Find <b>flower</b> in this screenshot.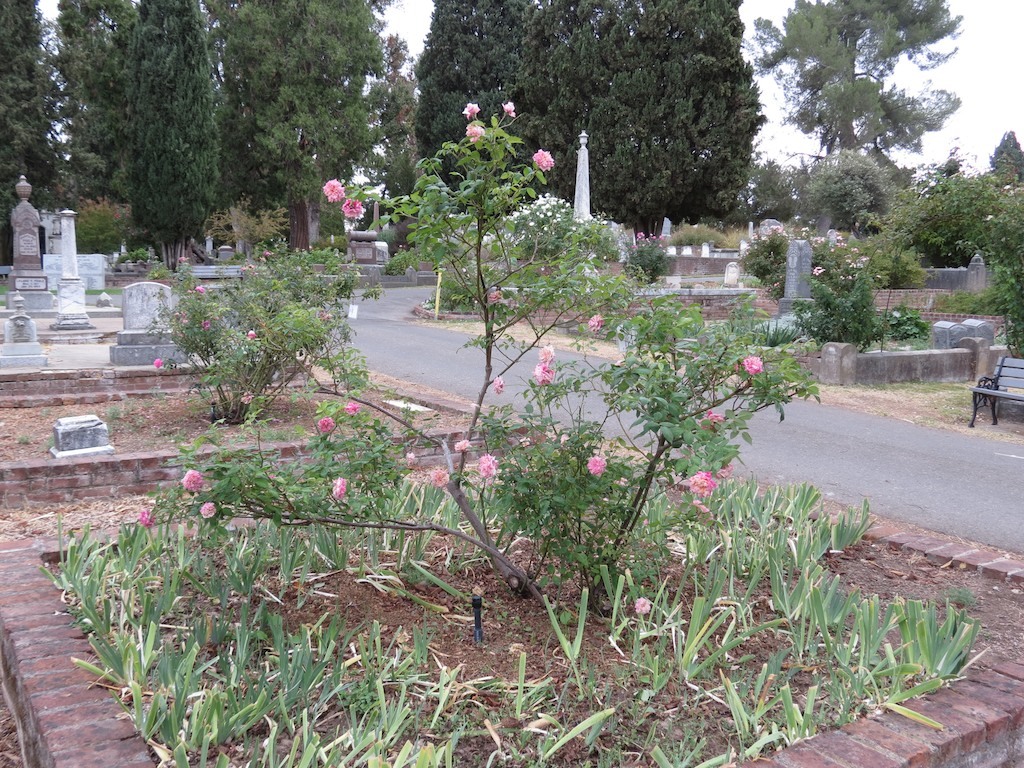
The bounding box for <b>flower</b> is (197, 501, 217, 516).
